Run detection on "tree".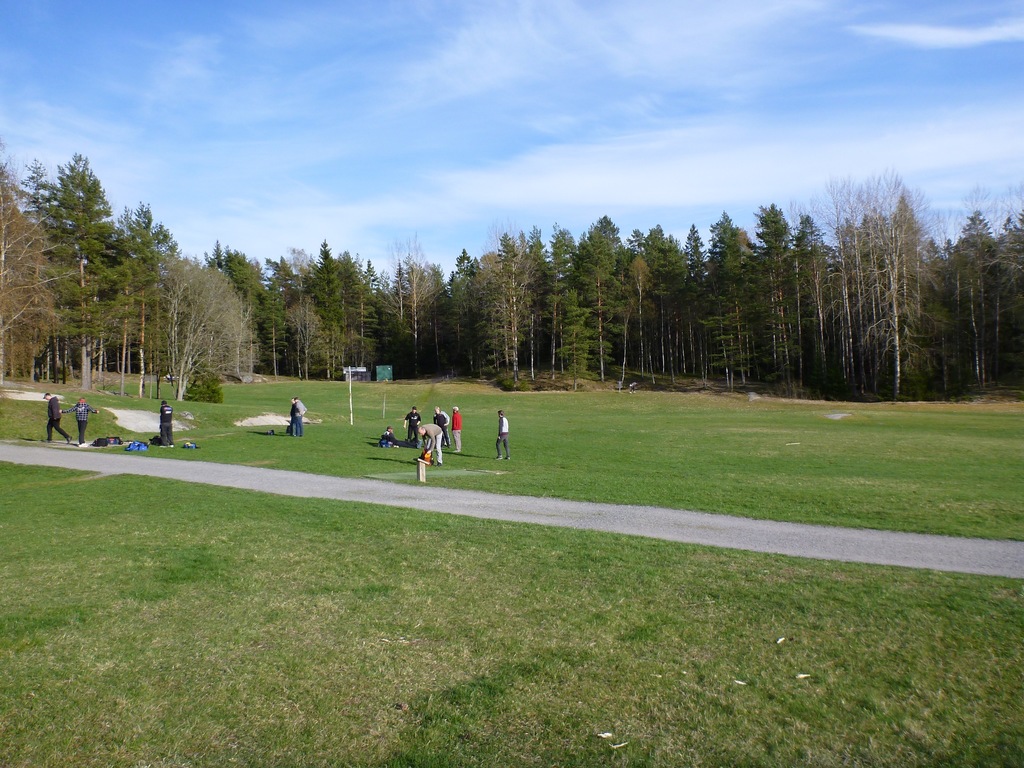
Result: left=32, top=155, right=122, bottom=374.
